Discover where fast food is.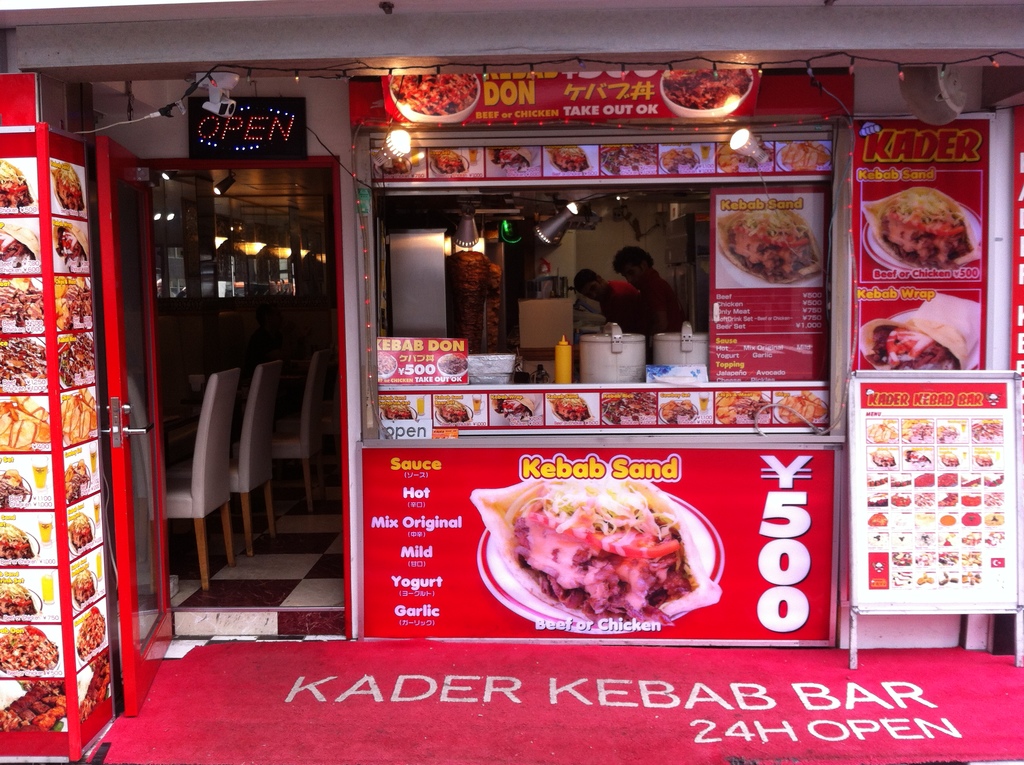
Discovered at crop(869, 471, 888, 488).
